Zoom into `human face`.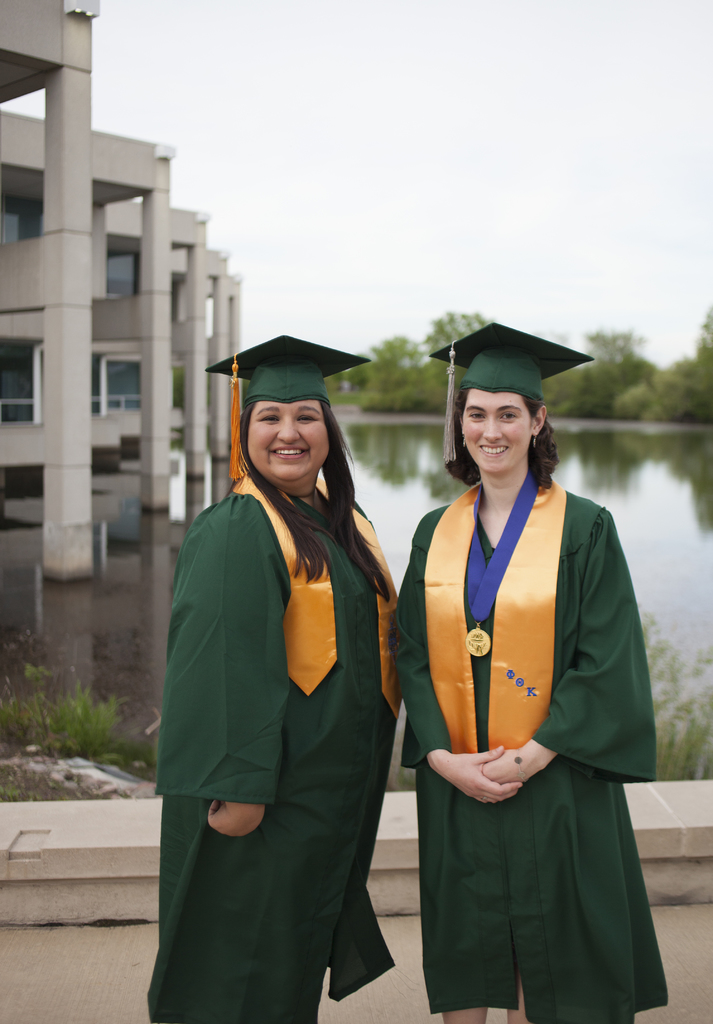
Zoom target: <bbox>458, 386, 526, 470</bbox>.
